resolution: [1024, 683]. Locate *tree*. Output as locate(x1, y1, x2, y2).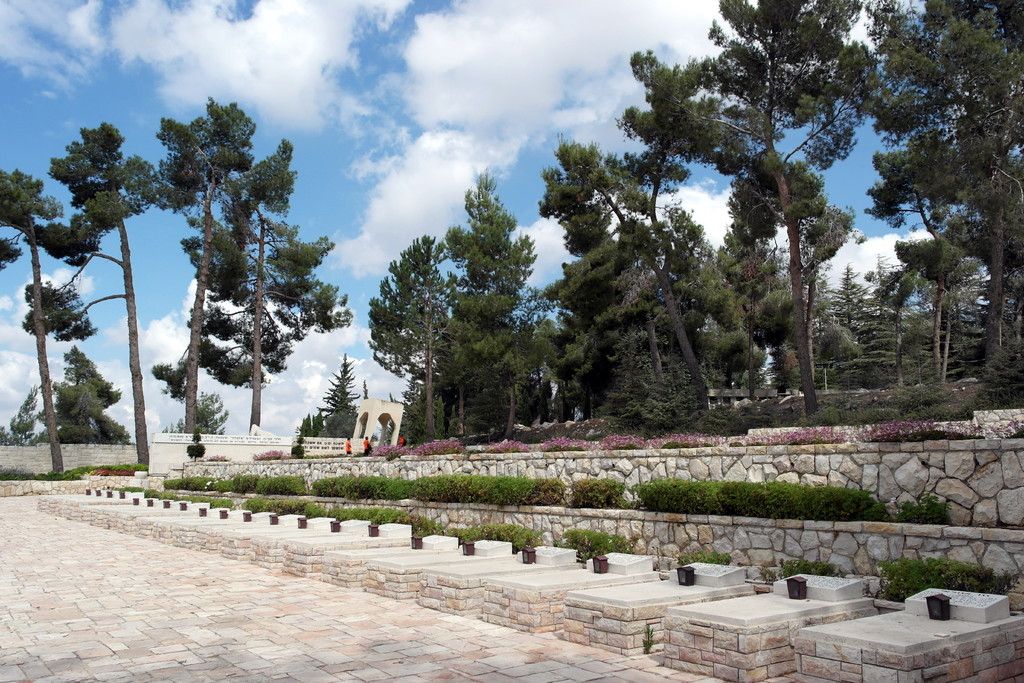
locate(6, 342, 136, 443).
